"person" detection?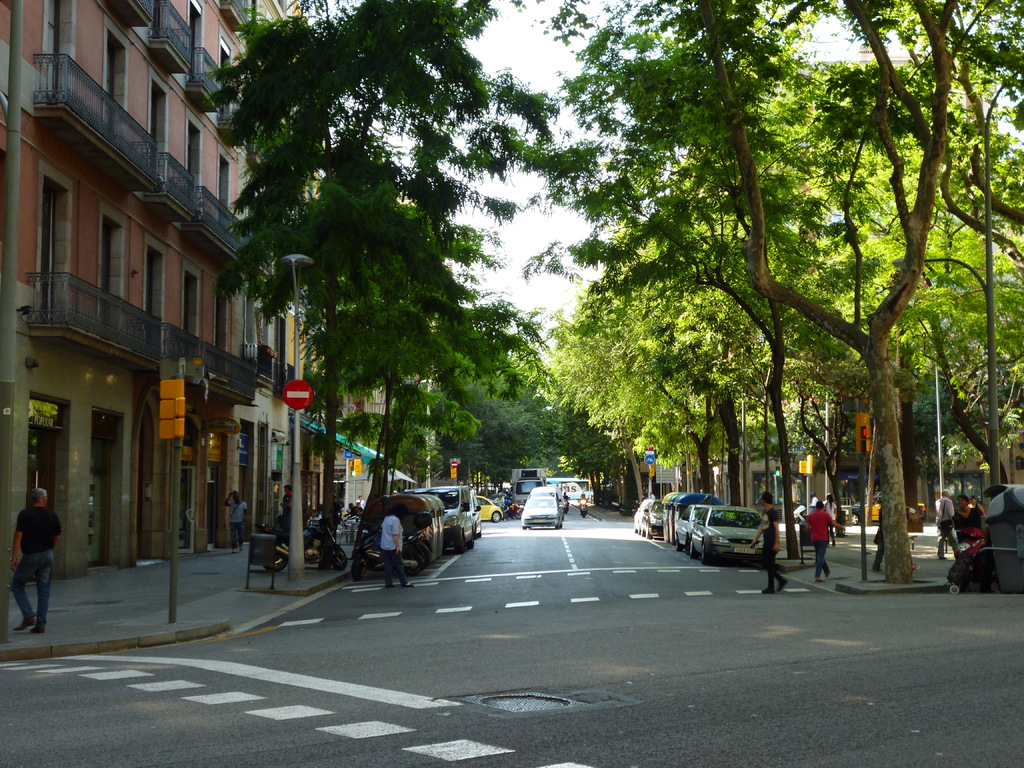
<bbox>947, 530, 988, 578</bbox>
